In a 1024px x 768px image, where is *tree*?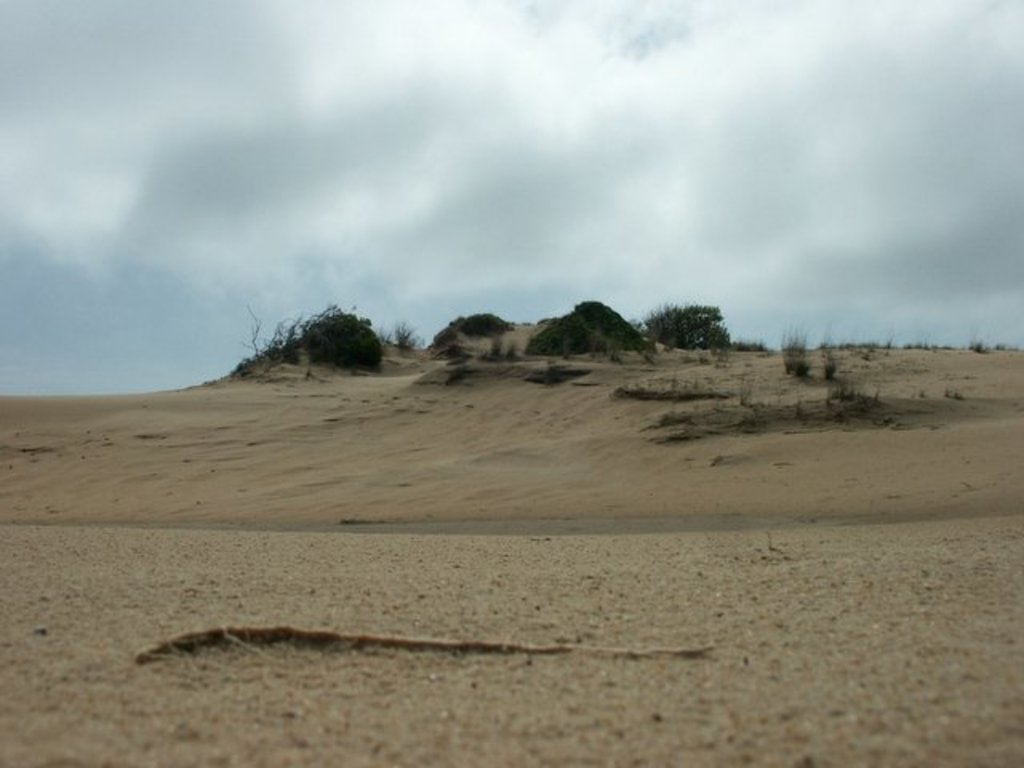
(left=618, top=306, right=736, bottom=344).
